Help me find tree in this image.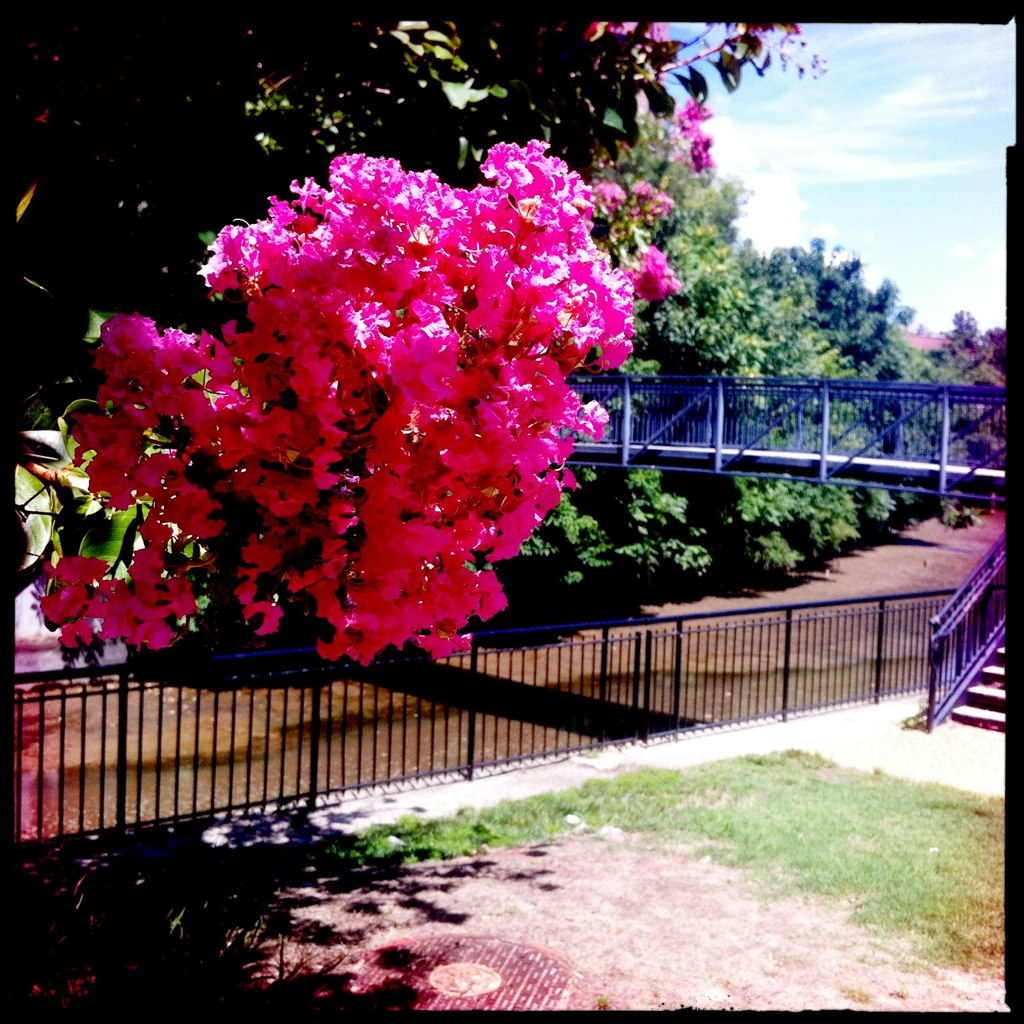
Found it: <region>652, 253, 793, 388</region>.
